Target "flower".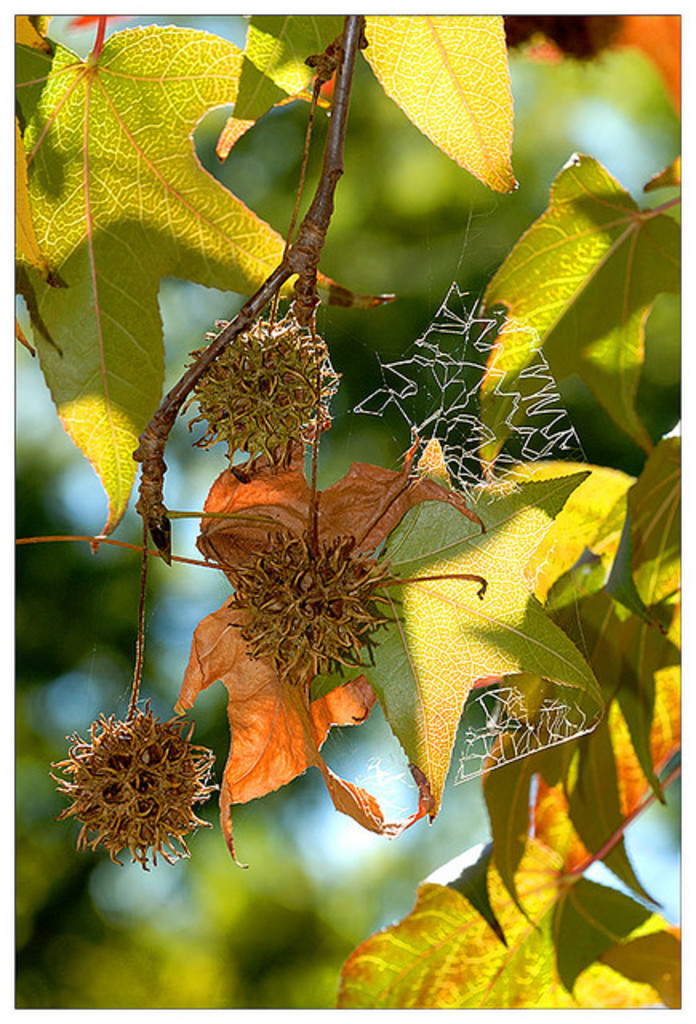
Target region: crop(53, 699, 211, 872).
